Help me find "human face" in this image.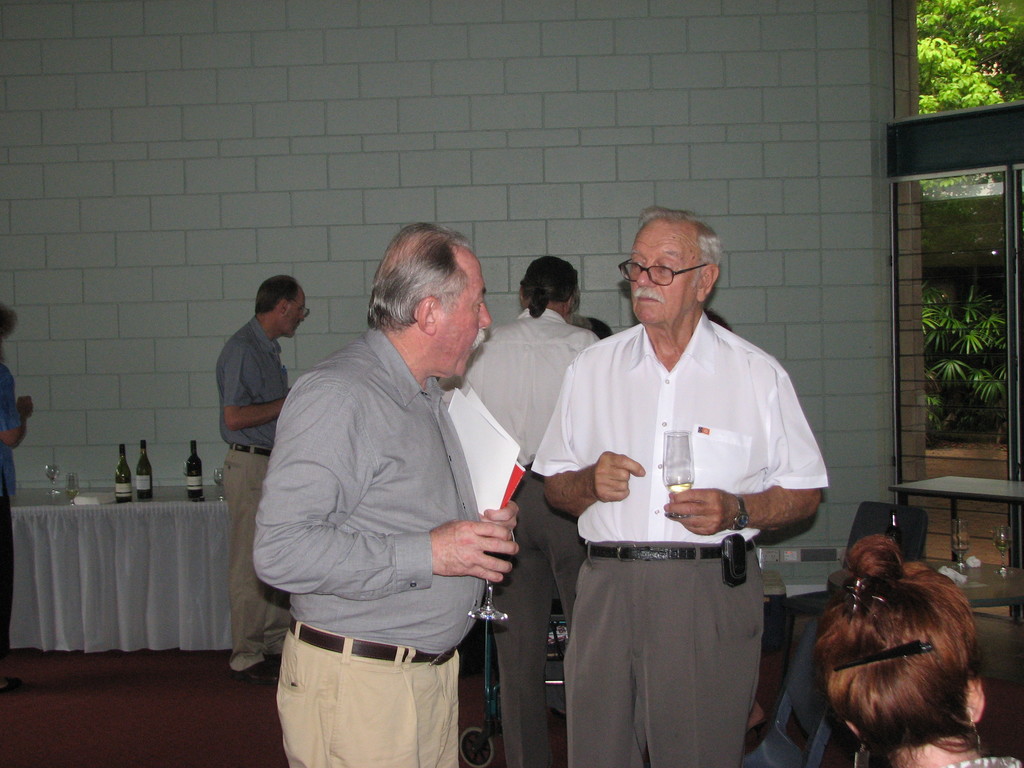
Found it: 627:220:700:321.
